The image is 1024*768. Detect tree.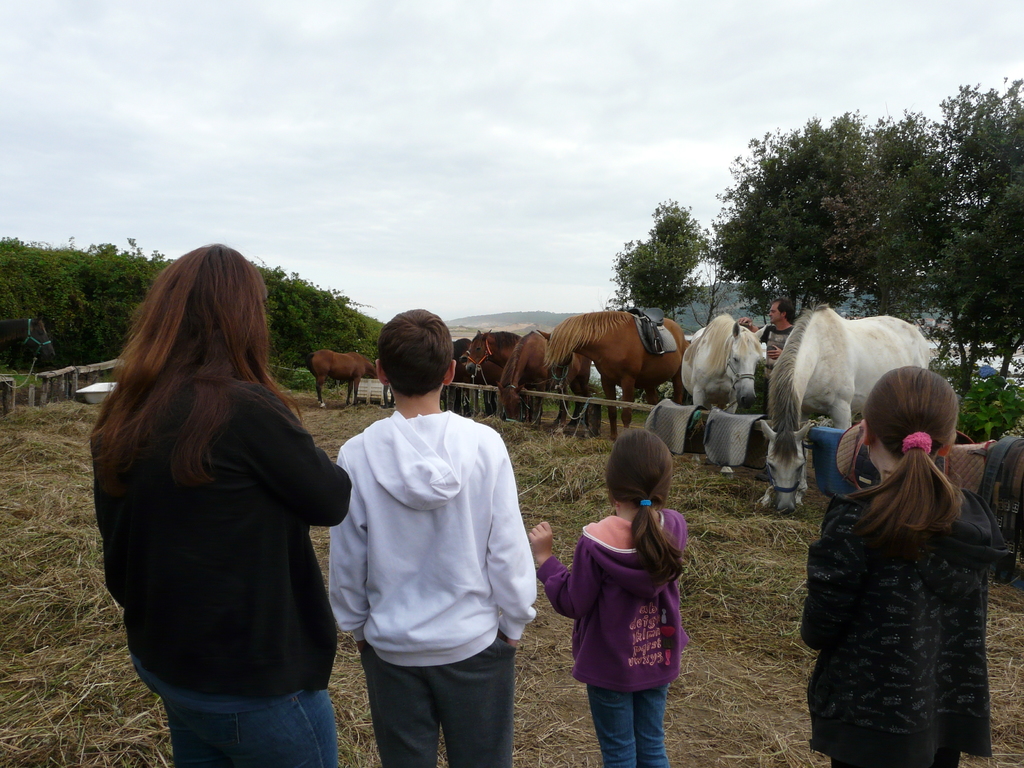
Detection: box=[863, 113, 967, 312].
